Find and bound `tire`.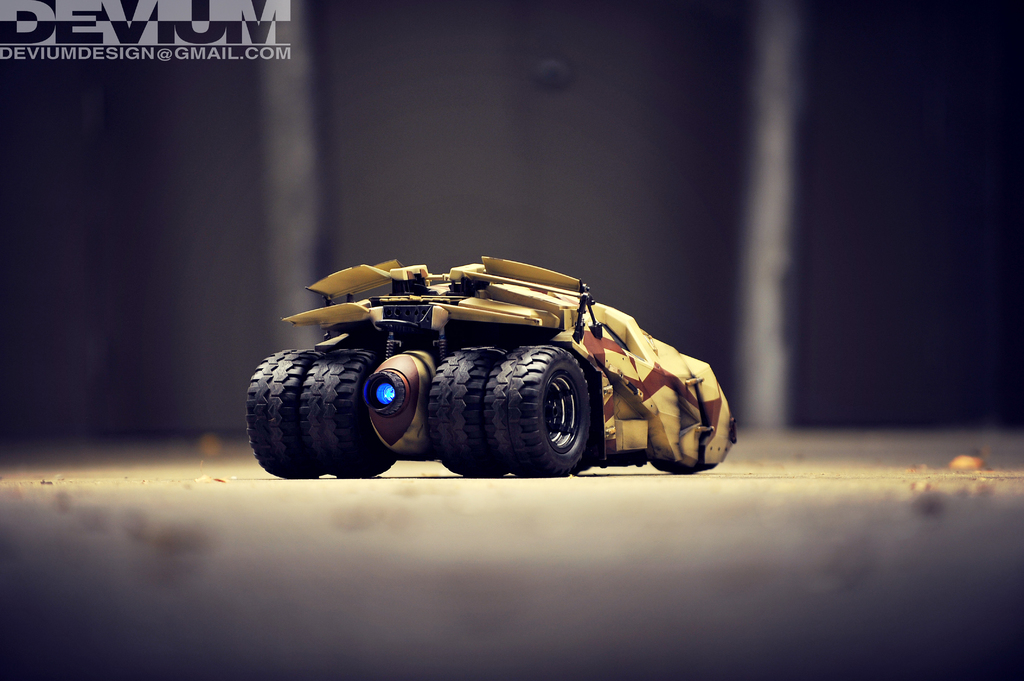
Bound: {"x1": 299, "y1": 348, "x2": 395, "y2": 478}.
